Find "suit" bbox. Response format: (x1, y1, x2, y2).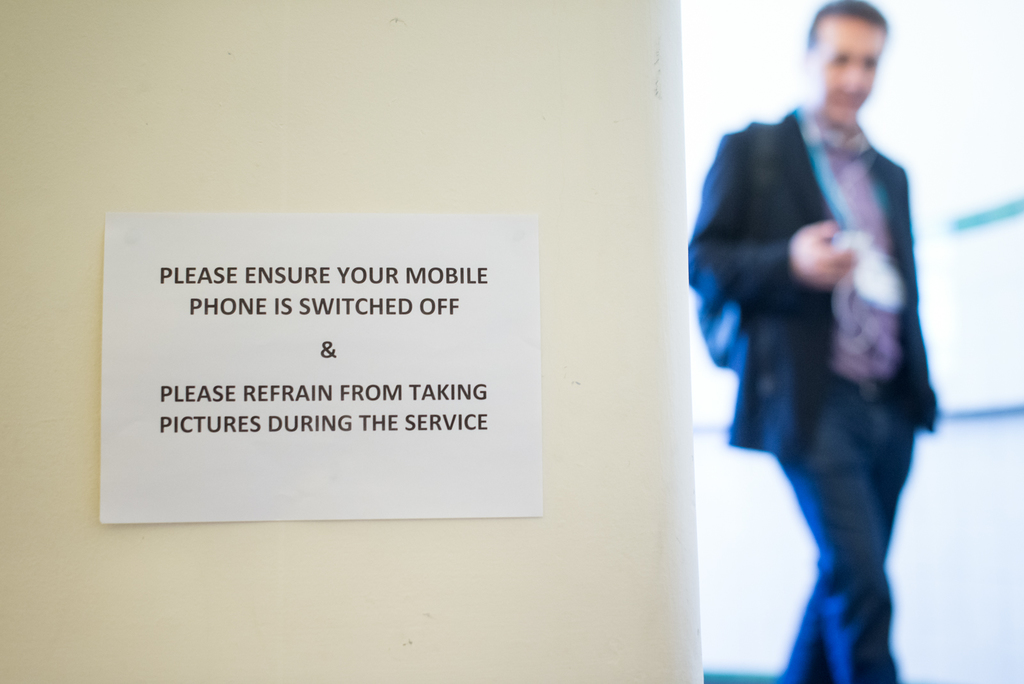
(689, 70, 945, 645).
